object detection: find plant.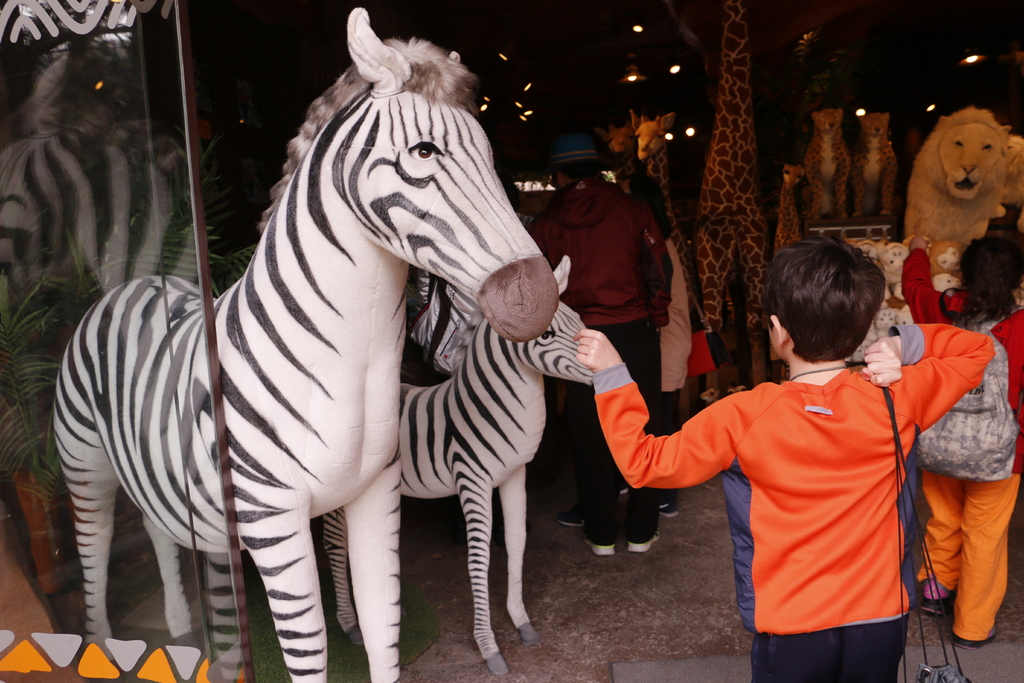
rect(0, 117, 271, 600).
